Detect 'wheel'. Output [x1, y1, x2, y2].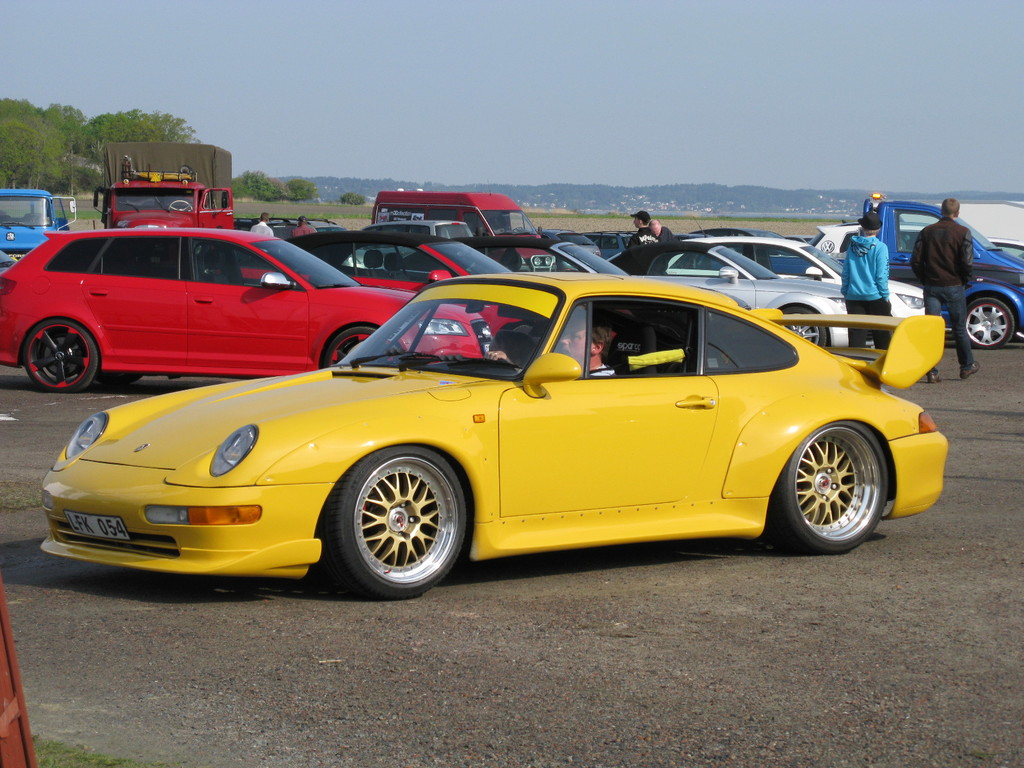
[513, 227, 524, 232].
